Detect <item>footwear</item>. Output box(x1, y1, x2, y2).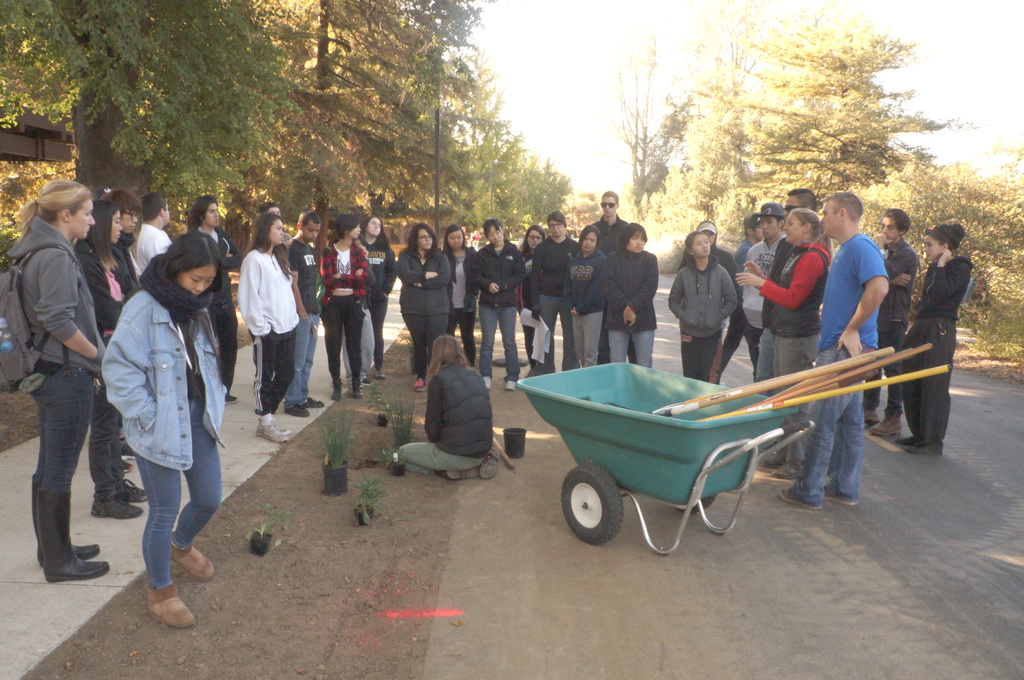
box(506, 380, 519, 394).
